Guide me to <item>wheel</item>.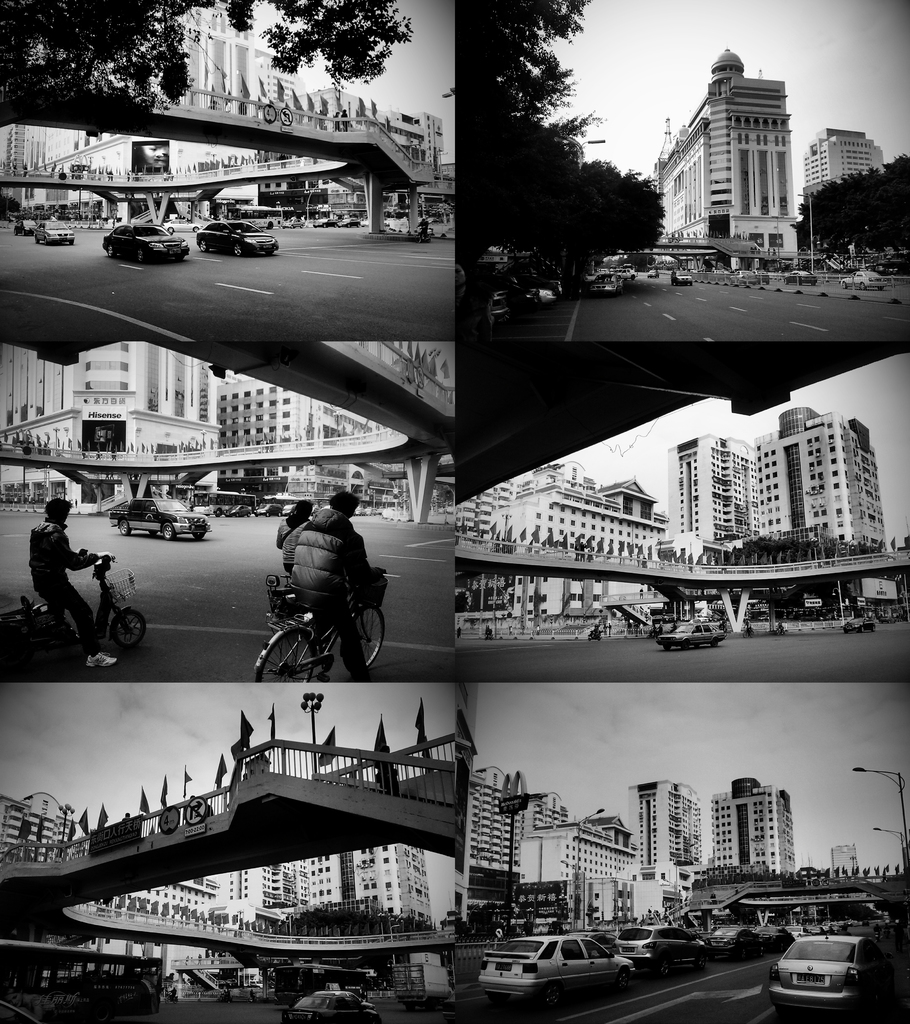
Guidance: 698:953:708:968.
